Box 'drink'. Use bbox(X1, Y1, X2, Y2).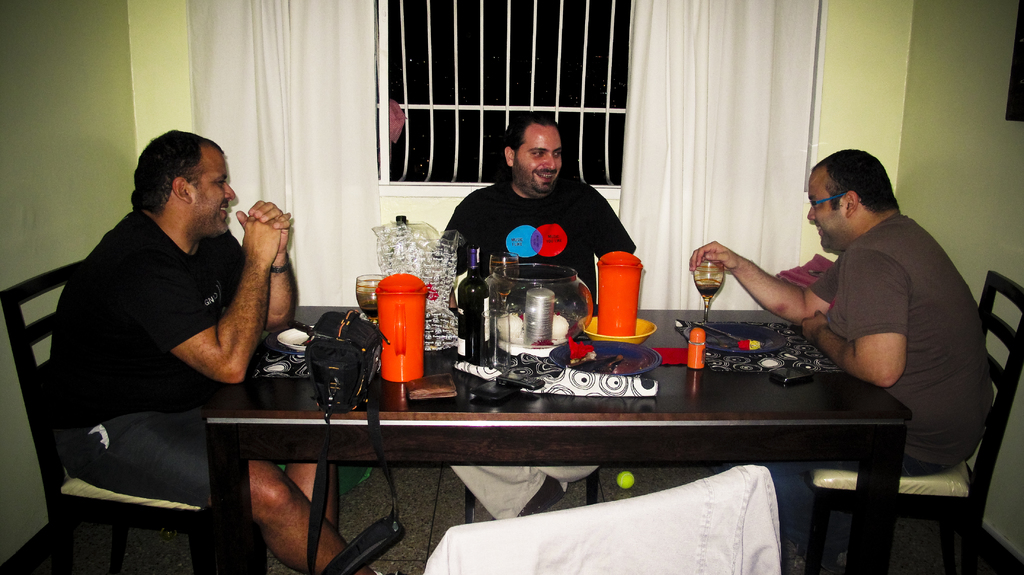
bbox(694, 278, 720, 308).
